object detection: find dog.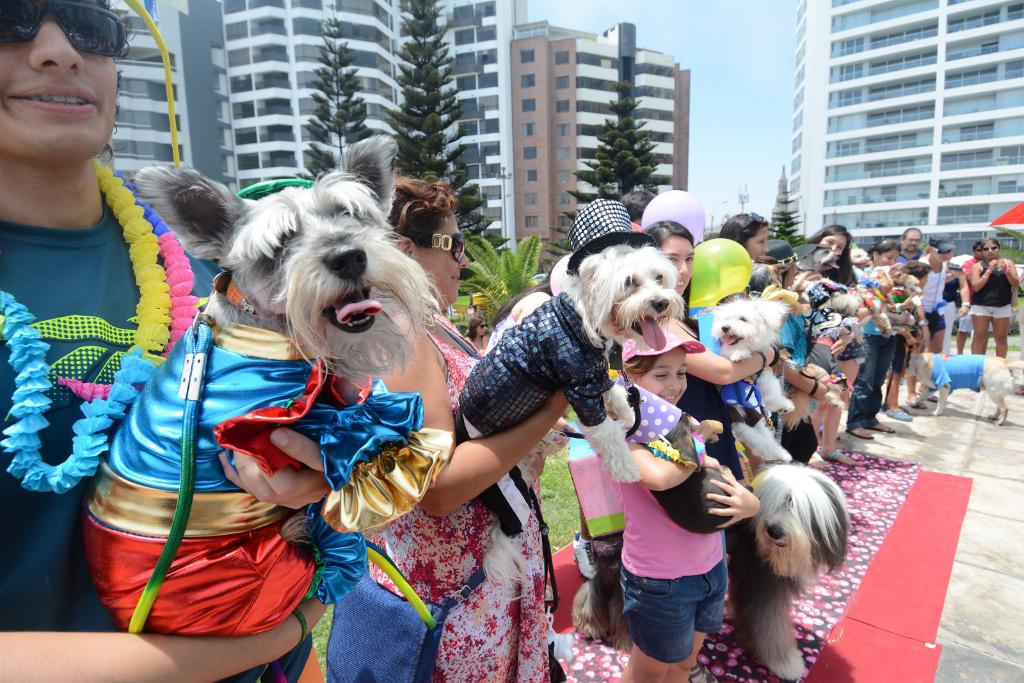
box=[905, 351, 1023, 430].
